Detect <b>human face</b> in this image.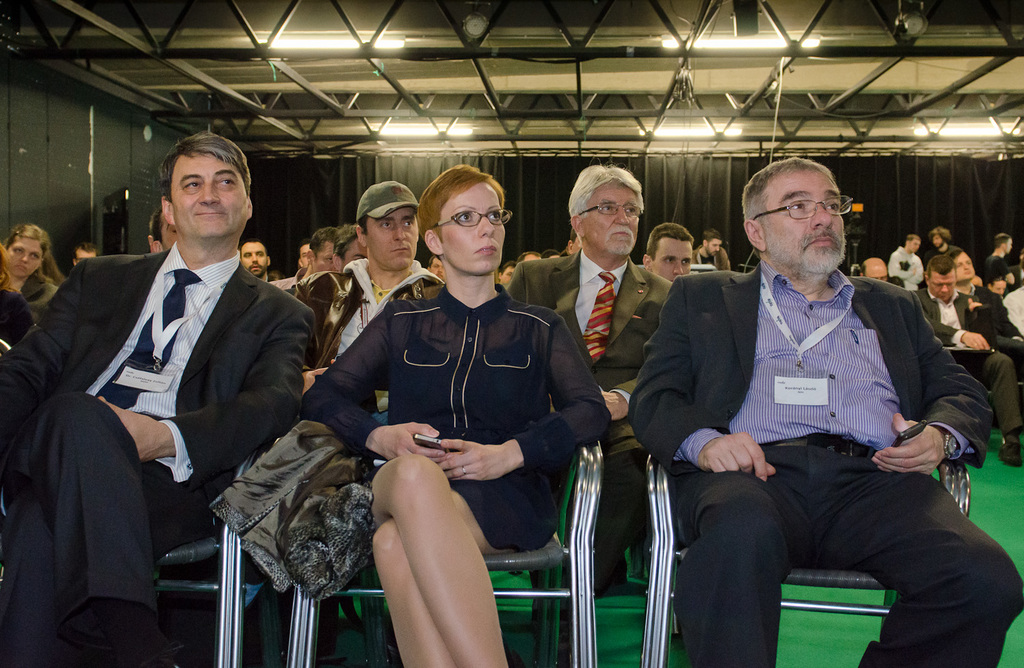
Detection: bbox(76, 248, 95, 263).
